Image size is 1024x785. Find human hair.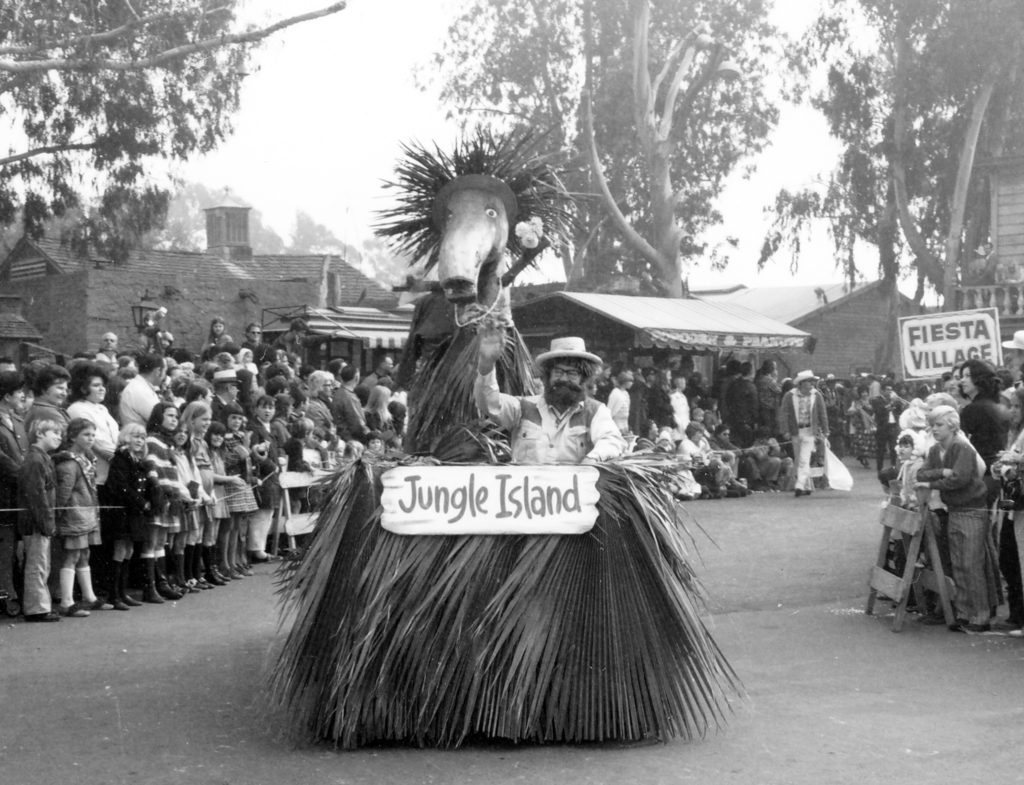
118, 366, 135, 381.
